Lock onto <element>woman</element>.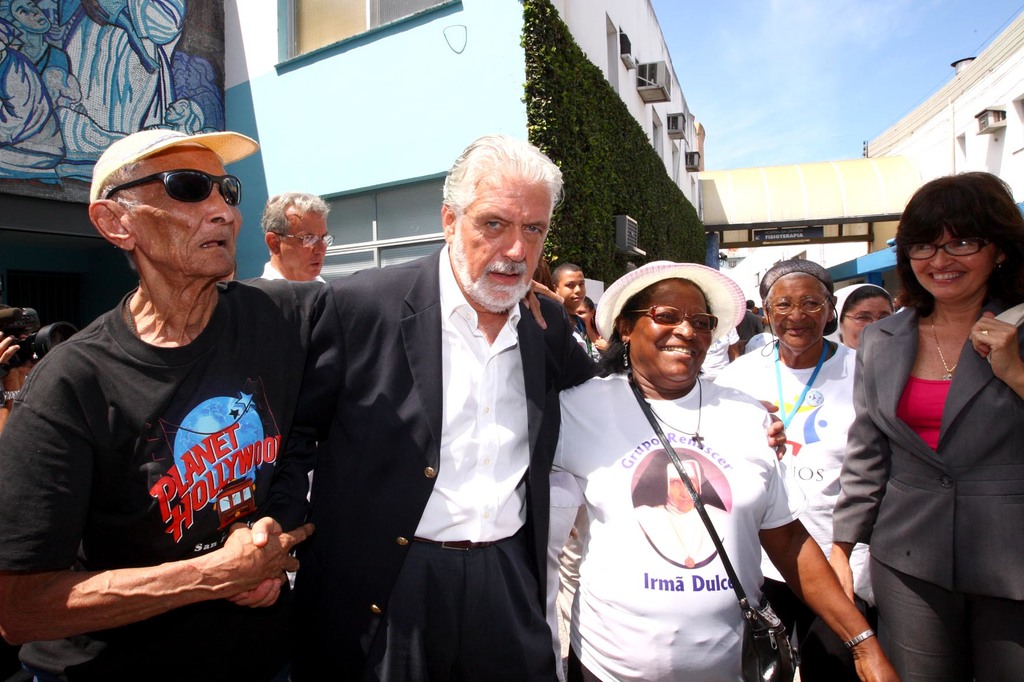
Locked: detection(829, 275, 899, 364).
